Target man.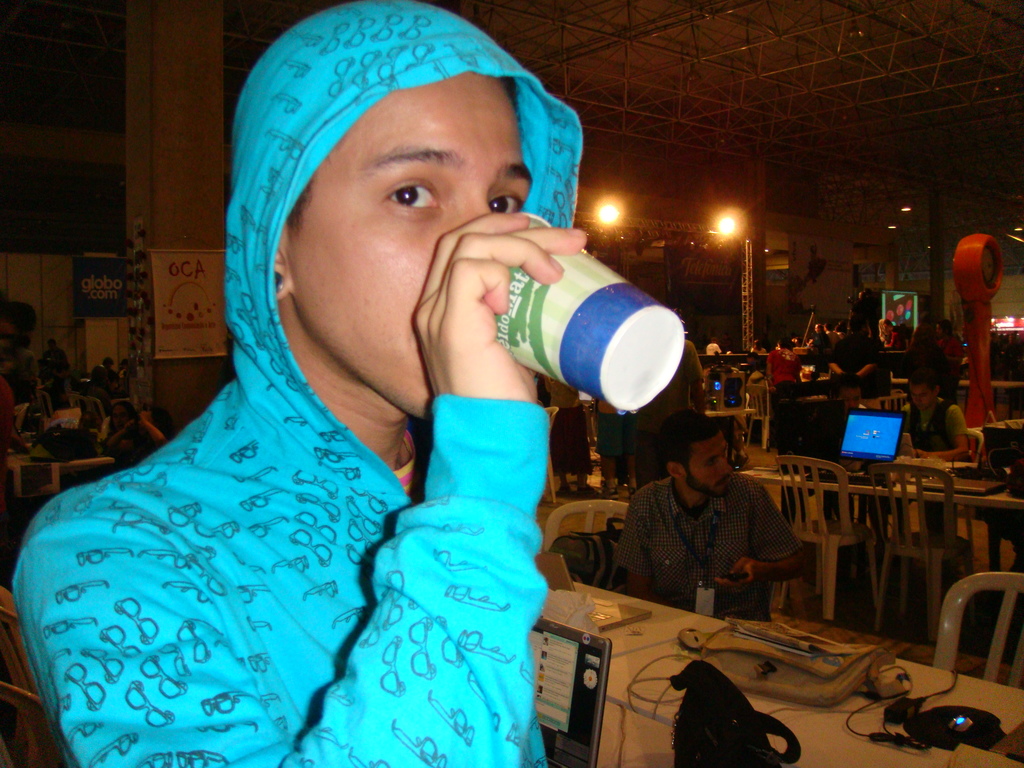
Target region: box=[620, 412, 813, 625].
